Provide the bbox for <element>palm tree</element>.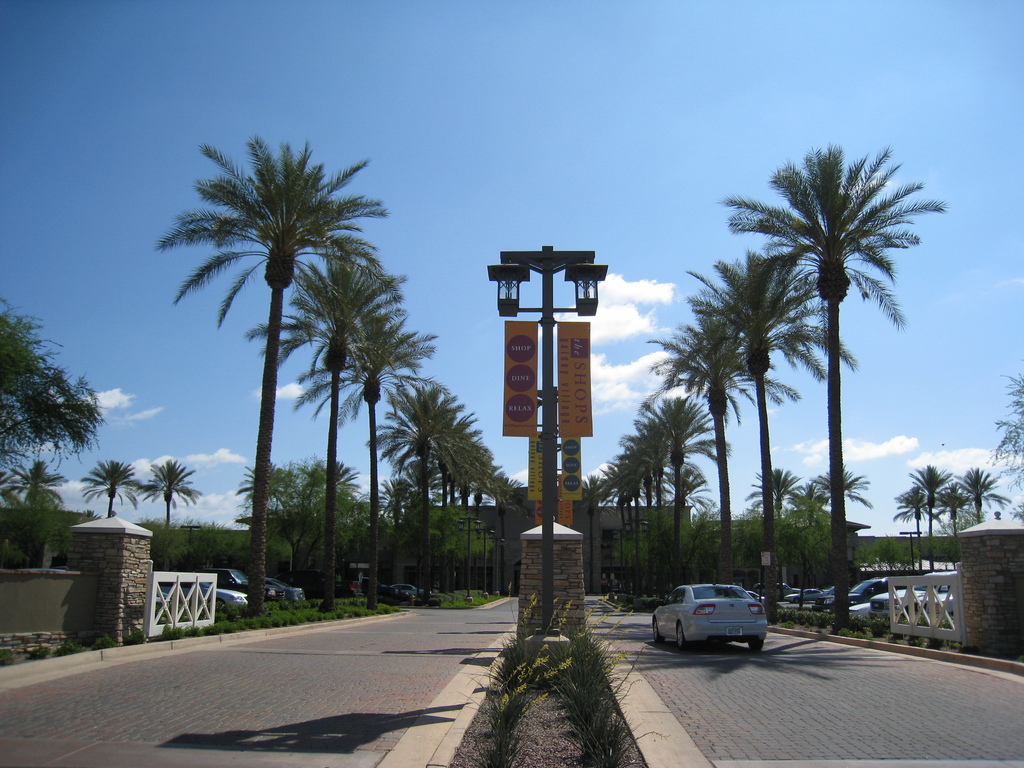
(left=699, top=246, right=822, bottom=636).
